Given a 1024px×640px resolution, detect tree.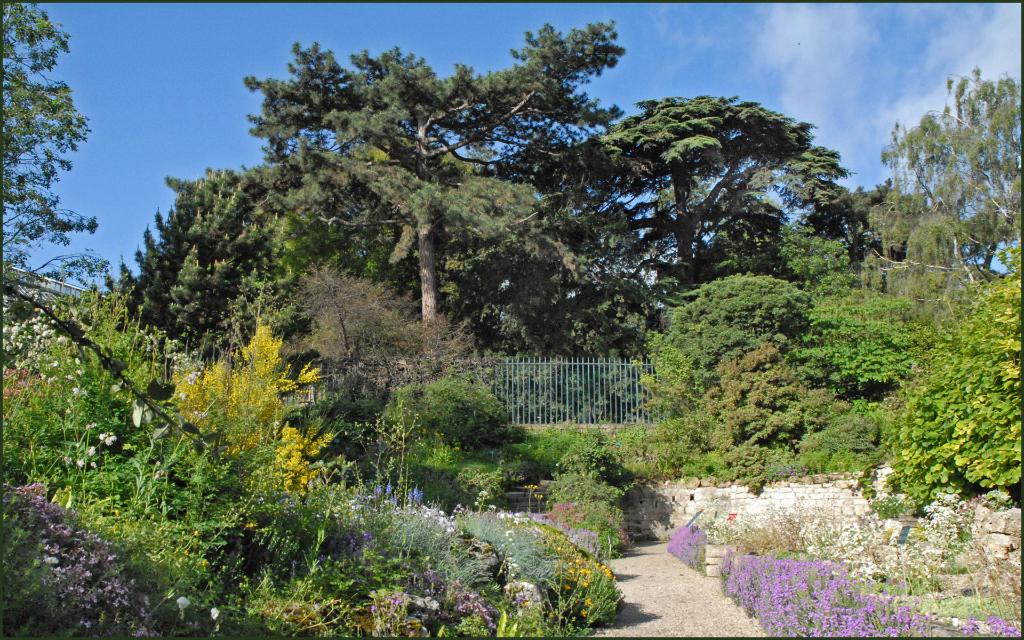
l=134, t=0, r=867, b=362.
